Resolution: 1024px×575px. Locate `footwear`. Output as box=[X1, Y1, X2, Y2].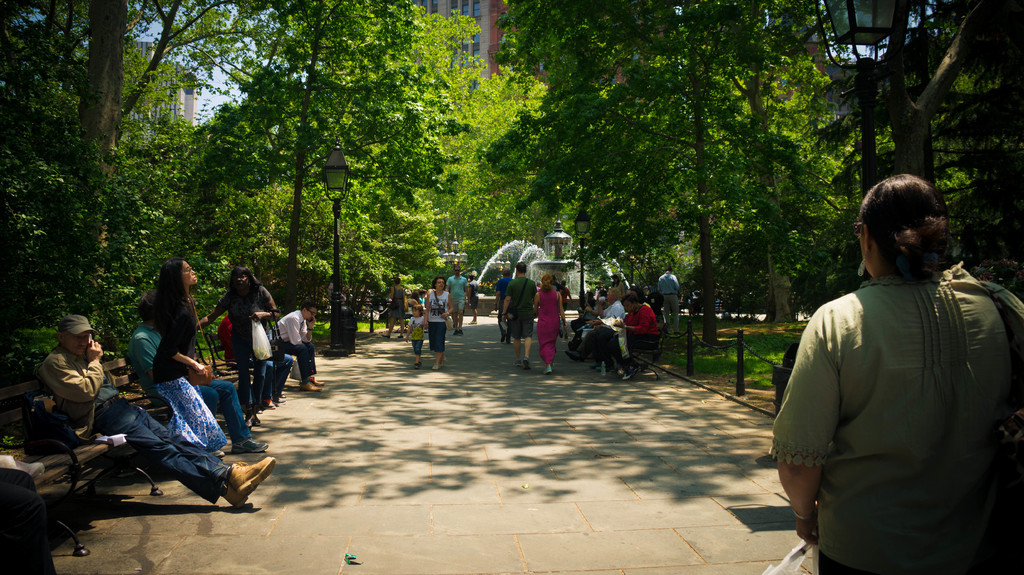
box=[593, 362, 610, 371].
